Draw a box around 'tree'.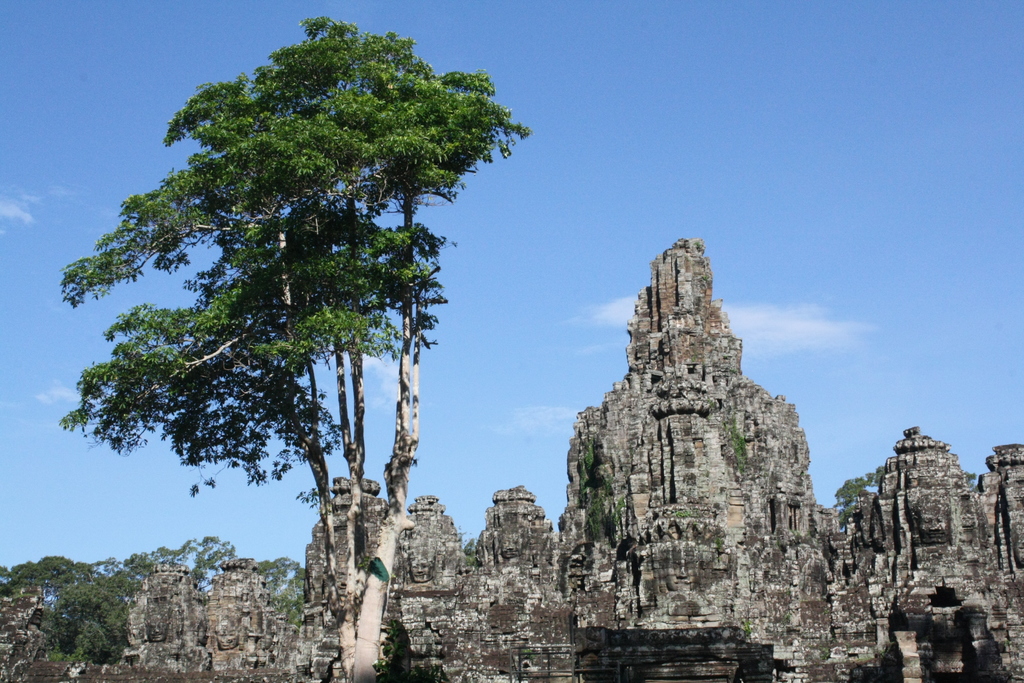
l=184, t=536, r=234, b=588.
